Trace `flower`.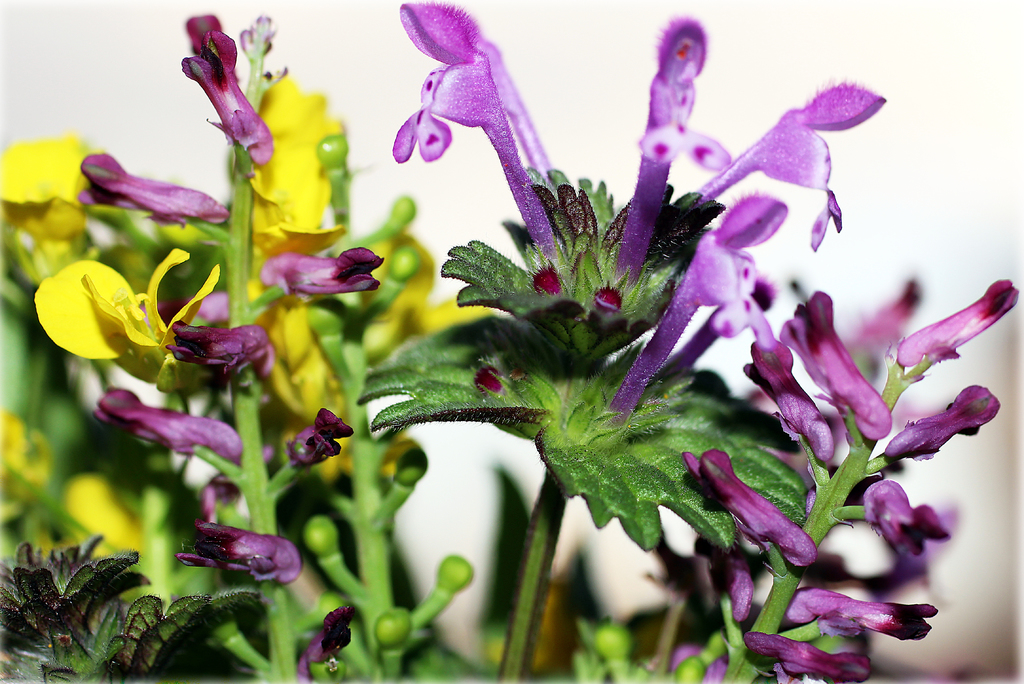
Traced to [175, 520, 299, 585].
